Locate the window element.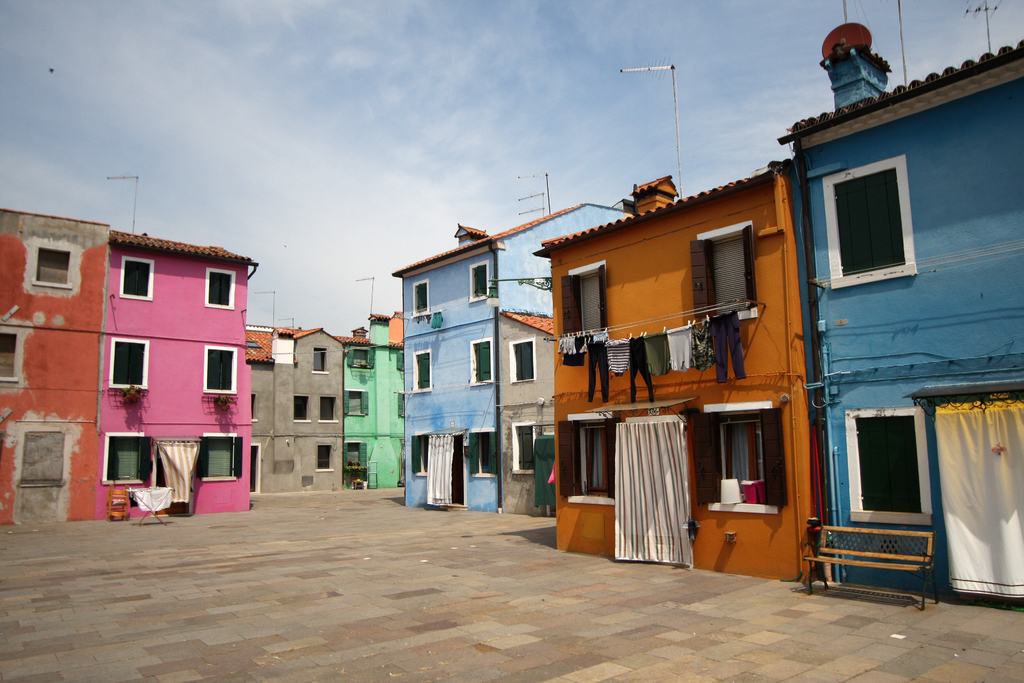
Element bbox: BBox(396, 391, 404, 420).
